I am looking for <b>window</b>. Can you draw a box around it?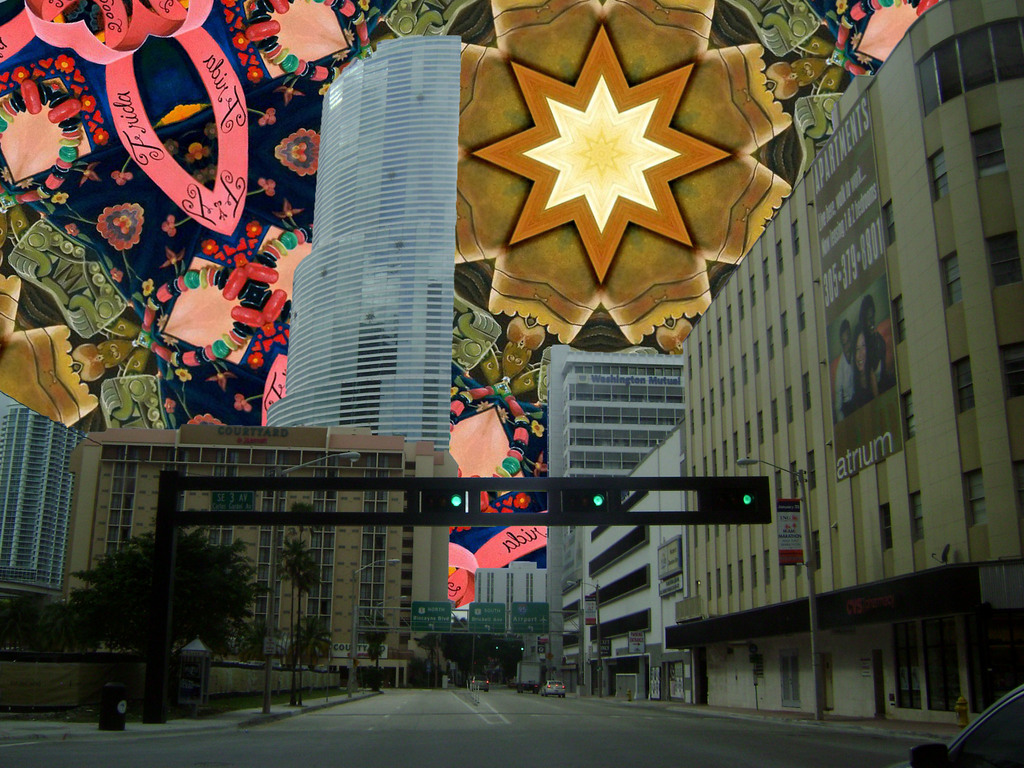
Sure, the bounding box is locate(790, 461, 797, 498).
